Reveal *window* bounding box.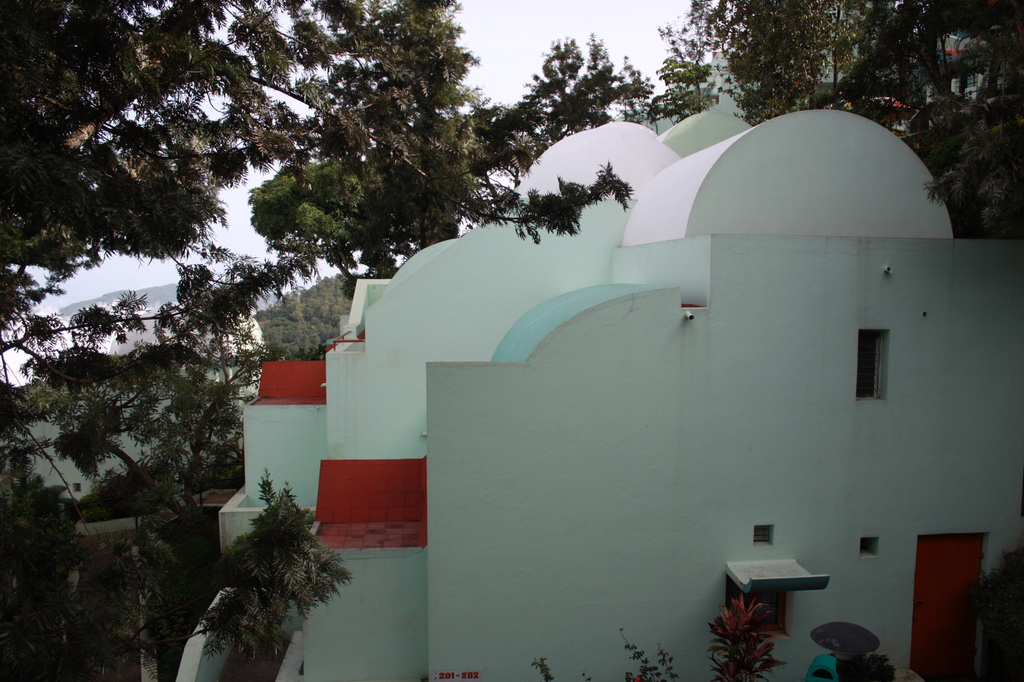
Revealed: 855,329,892,400.
